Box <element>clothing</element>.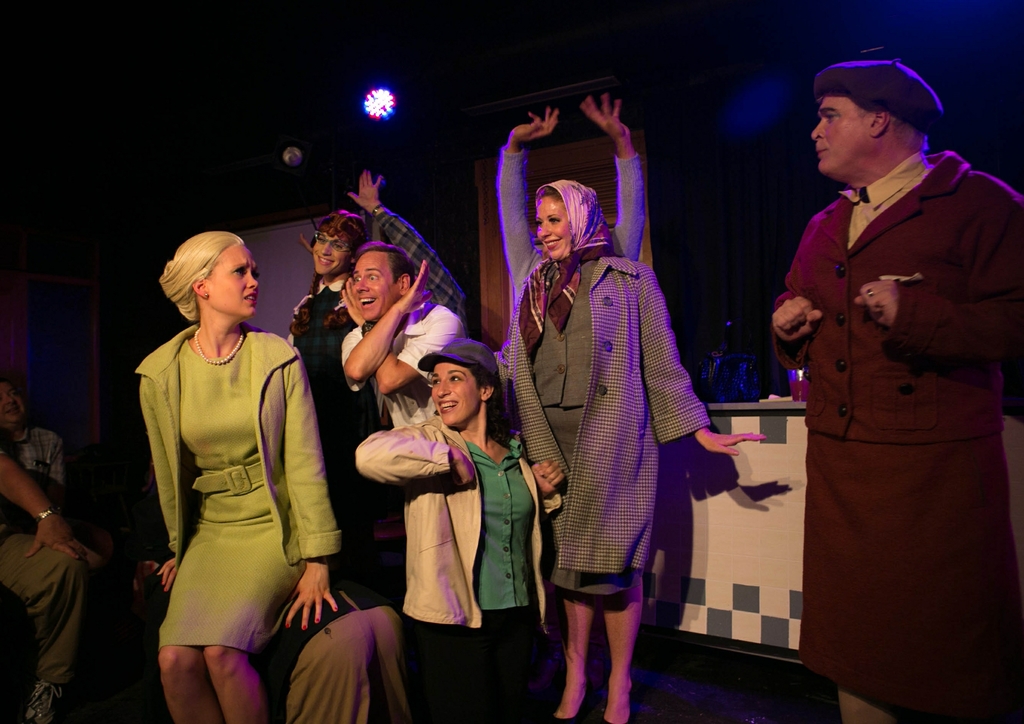
0:527:115:695.
